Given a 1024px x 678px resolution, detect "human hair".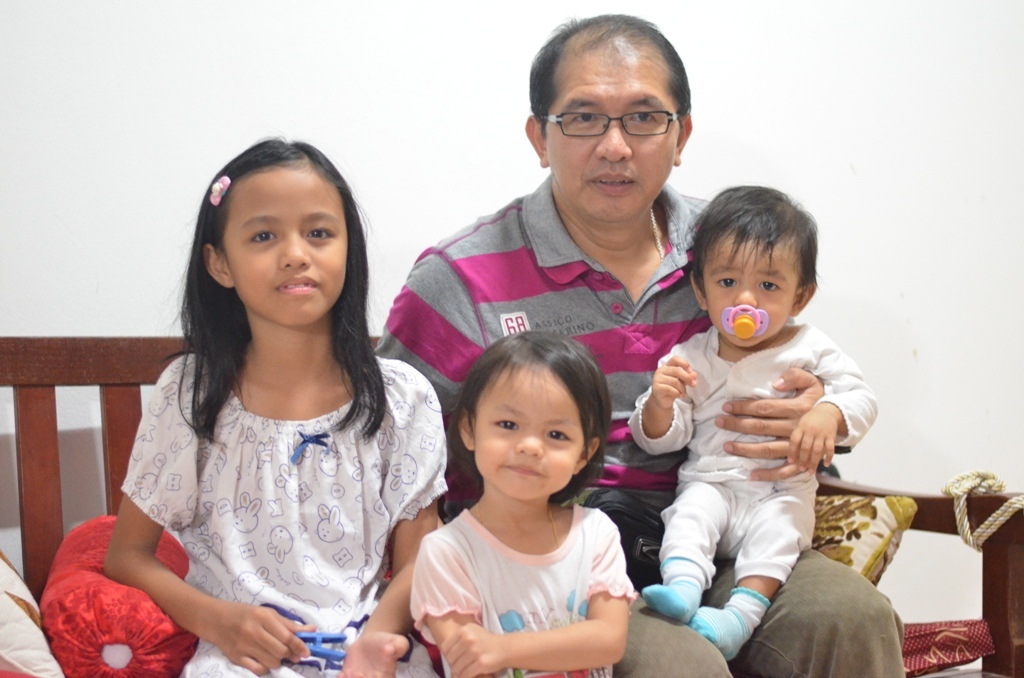
crop(450, 329, 615, 509).
